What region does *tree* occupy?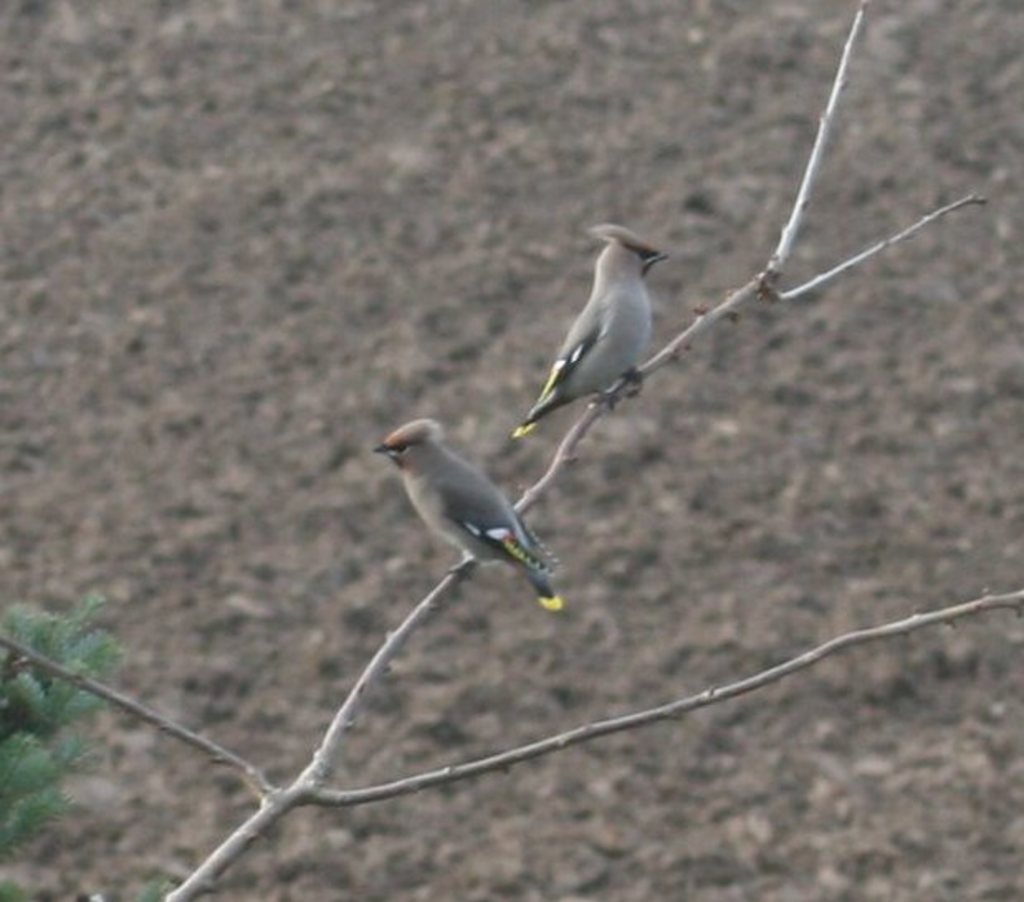
(0, 2, 1022, 900).
